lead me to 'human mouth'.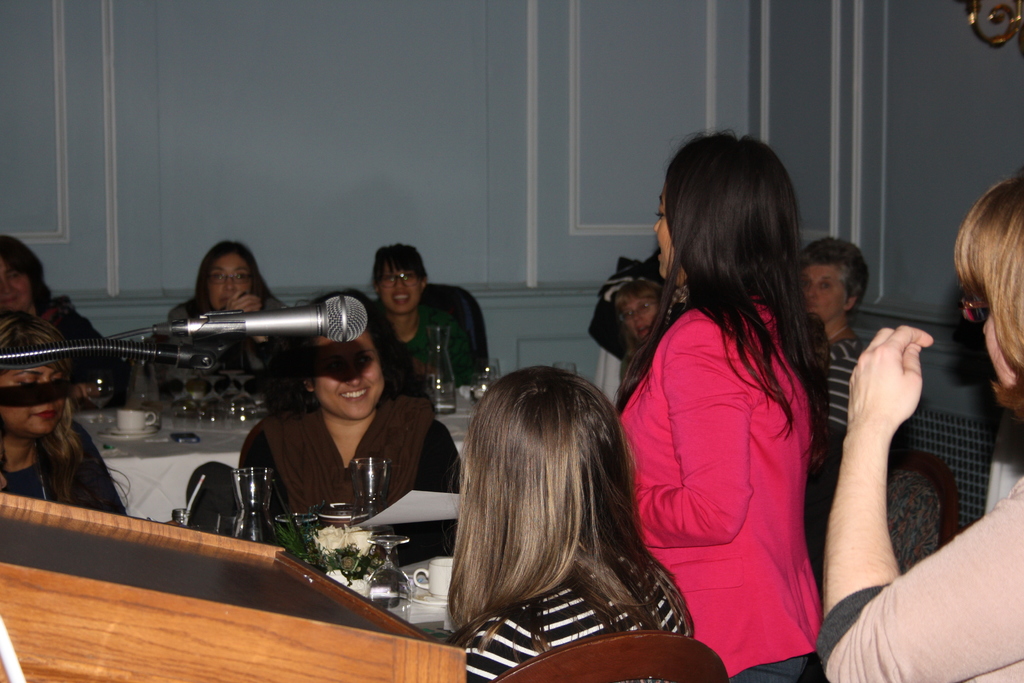
Lead to 390, 290, 410, 300.
